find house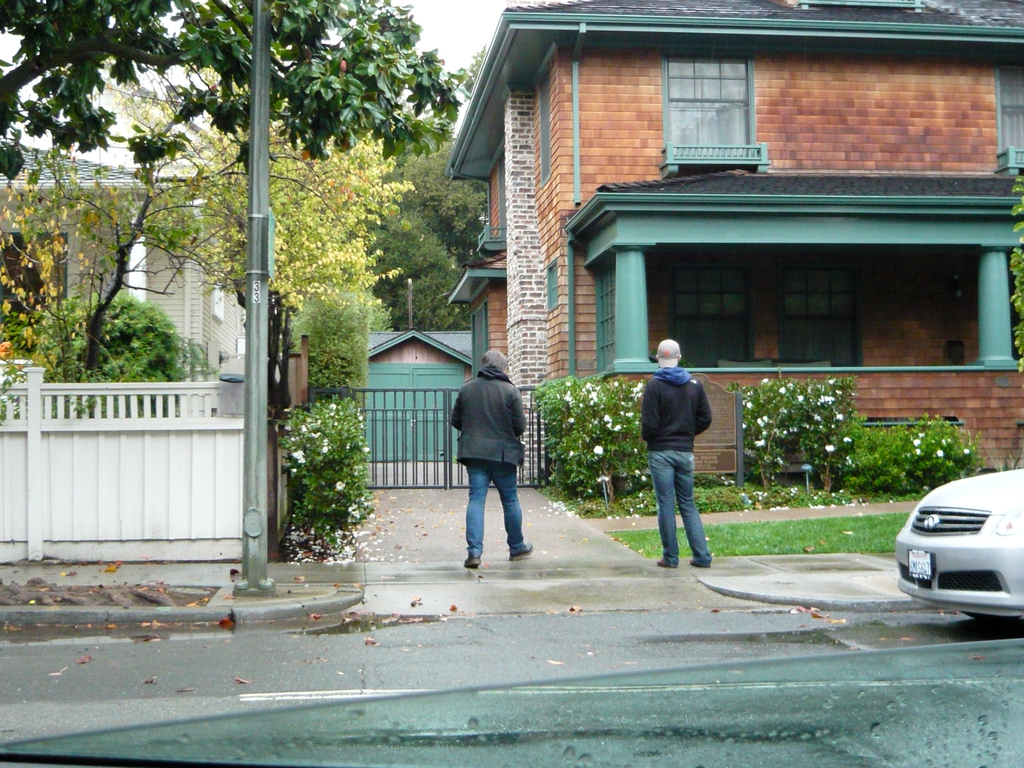
0,143,265,573
